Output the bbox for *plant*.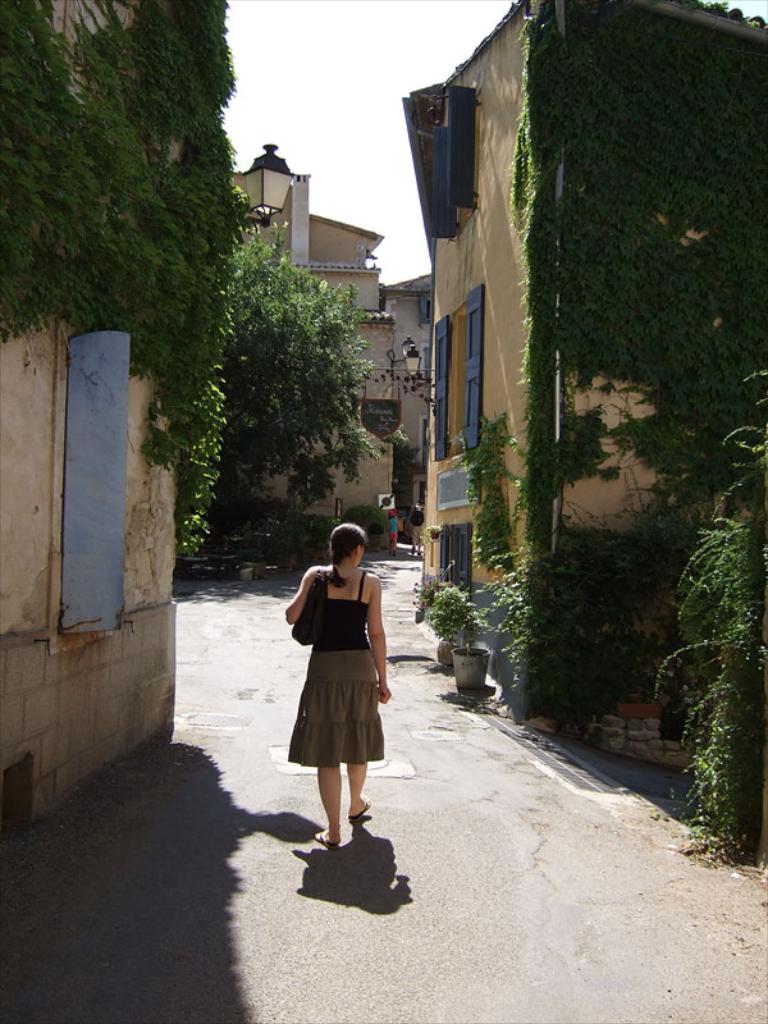
x1=426, y1=586, x2=499, y2=657.
